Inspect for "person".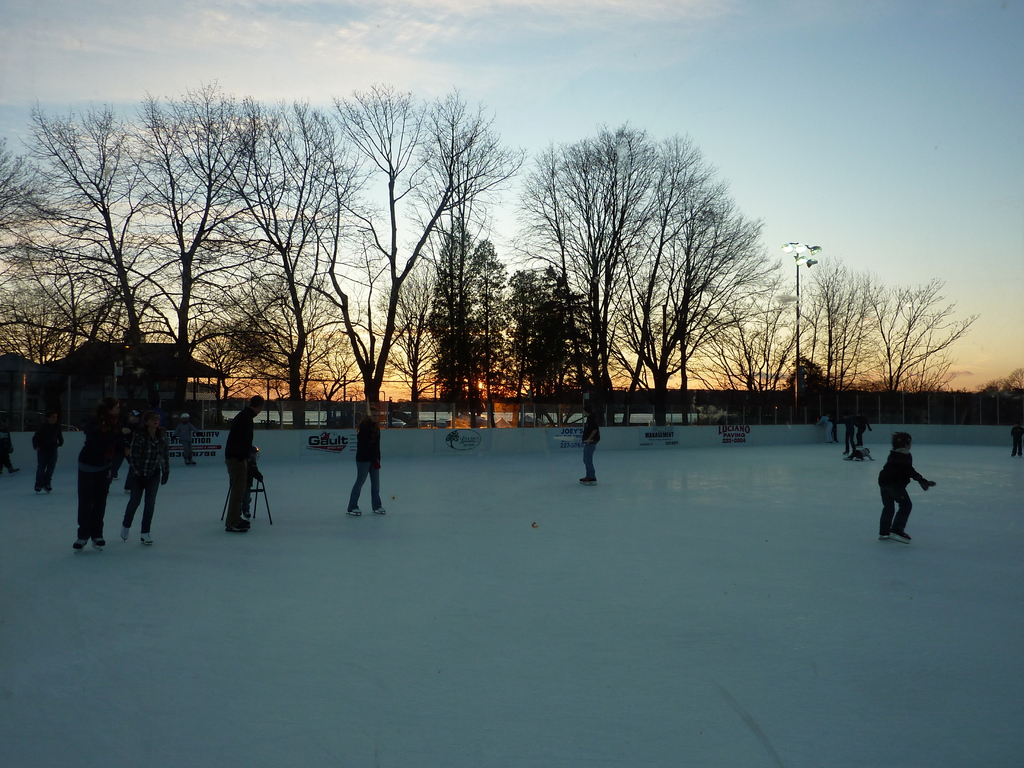
Inspection: {"x1": 77, "y1": 400, "x2": 129, "y2": 544}.
